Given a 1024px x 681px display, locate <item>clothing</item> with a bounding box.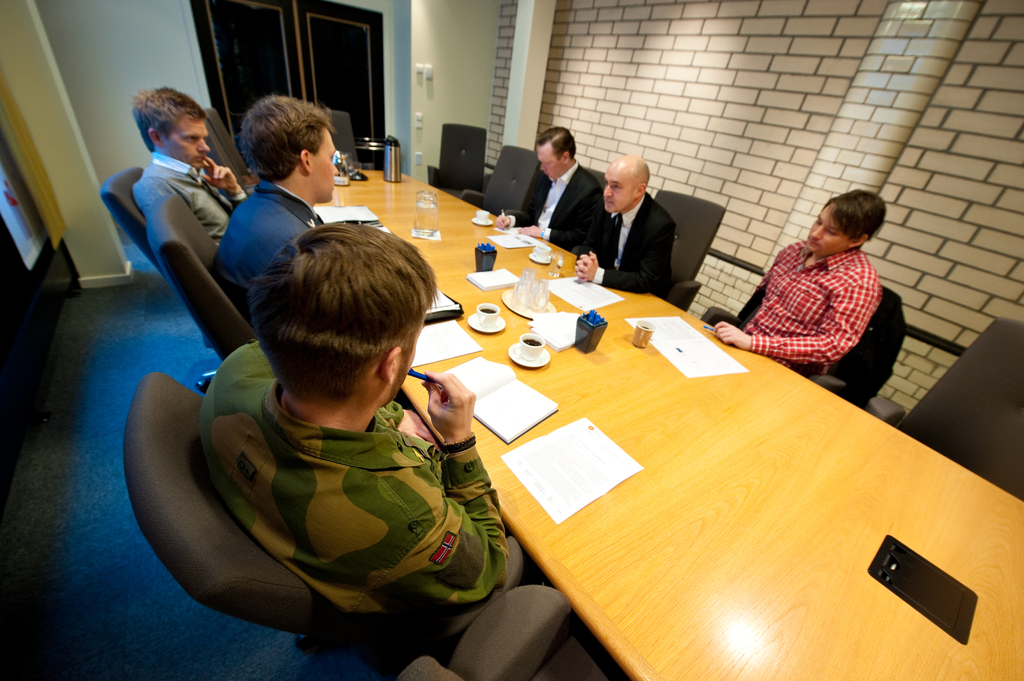
Located: x1=193 y1=335 x2=529 y2=630.
